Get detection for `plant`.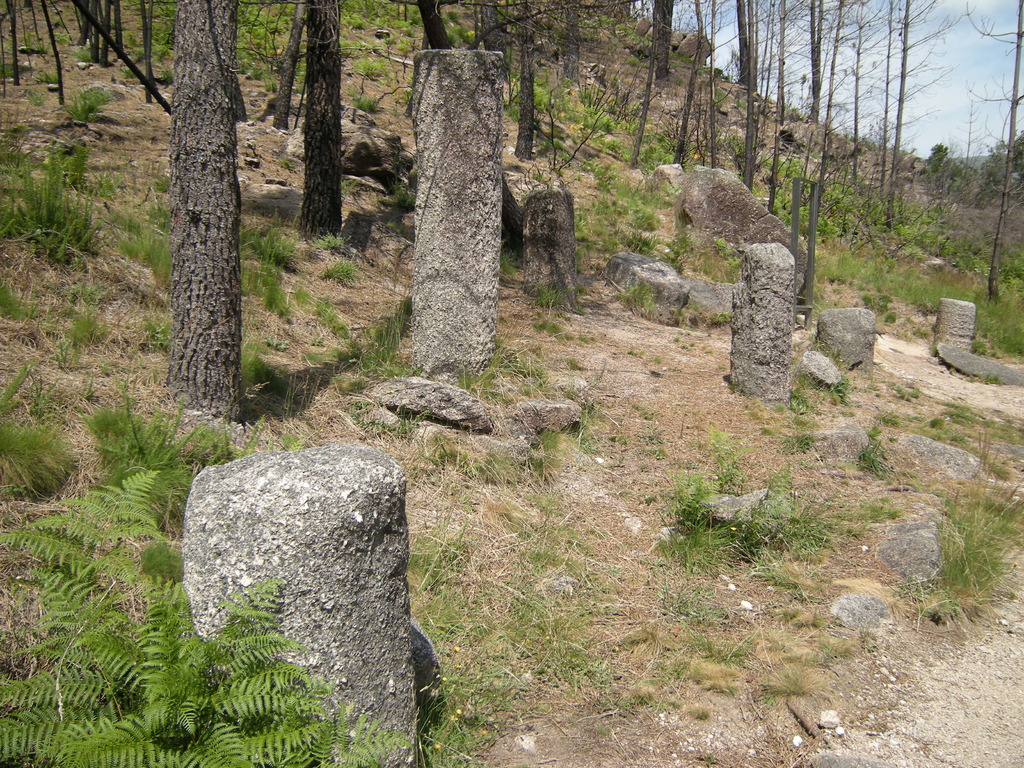
Detection: (453, 349, 548, 403).
